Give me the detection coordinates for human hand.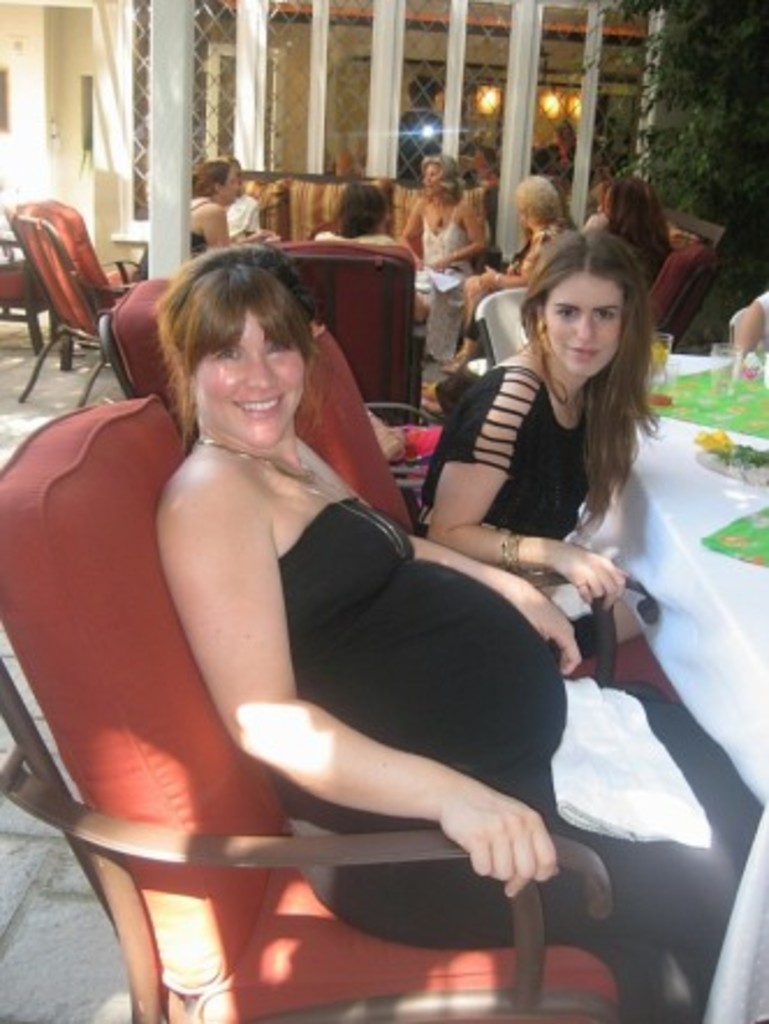
rect(410, 748, 565, 899).
